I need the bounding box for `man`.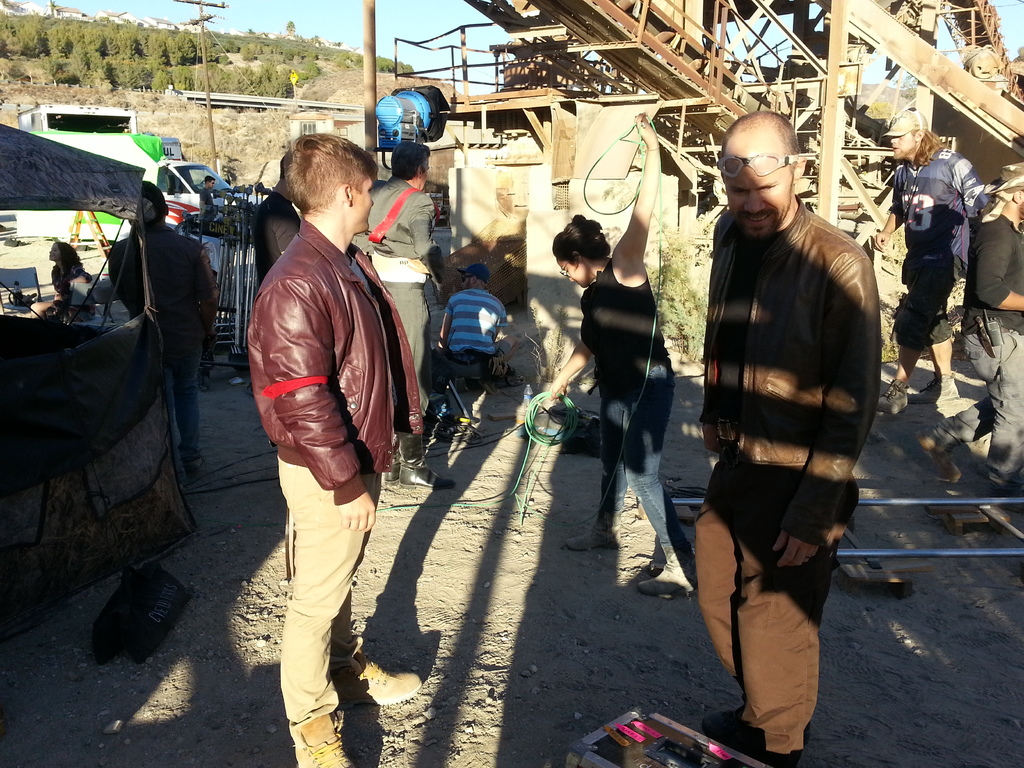
Here it is: x1=914, y1=173, x2=1023, y2=514.
